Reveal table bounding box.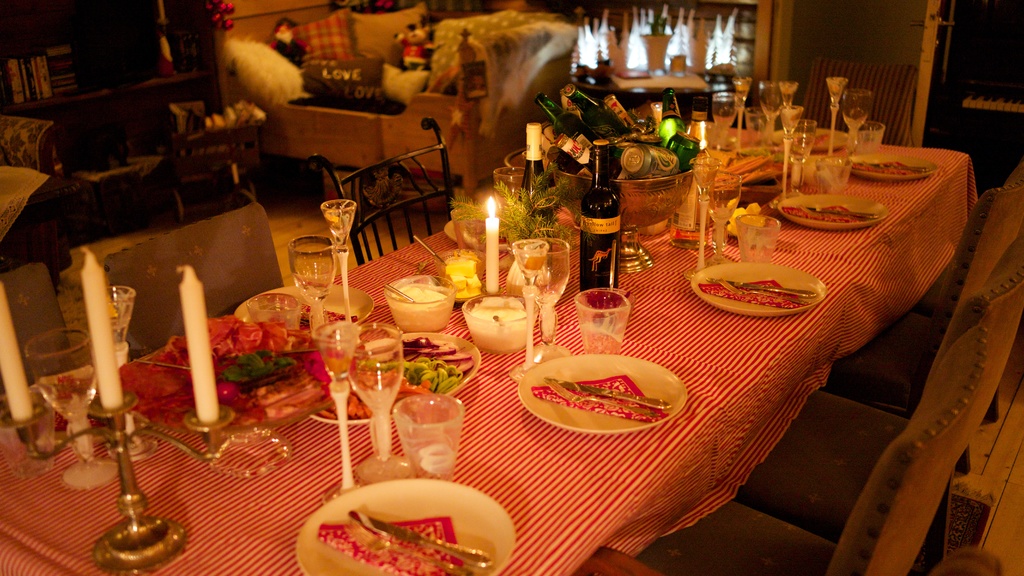
Revealed: 56:167:961:566.
